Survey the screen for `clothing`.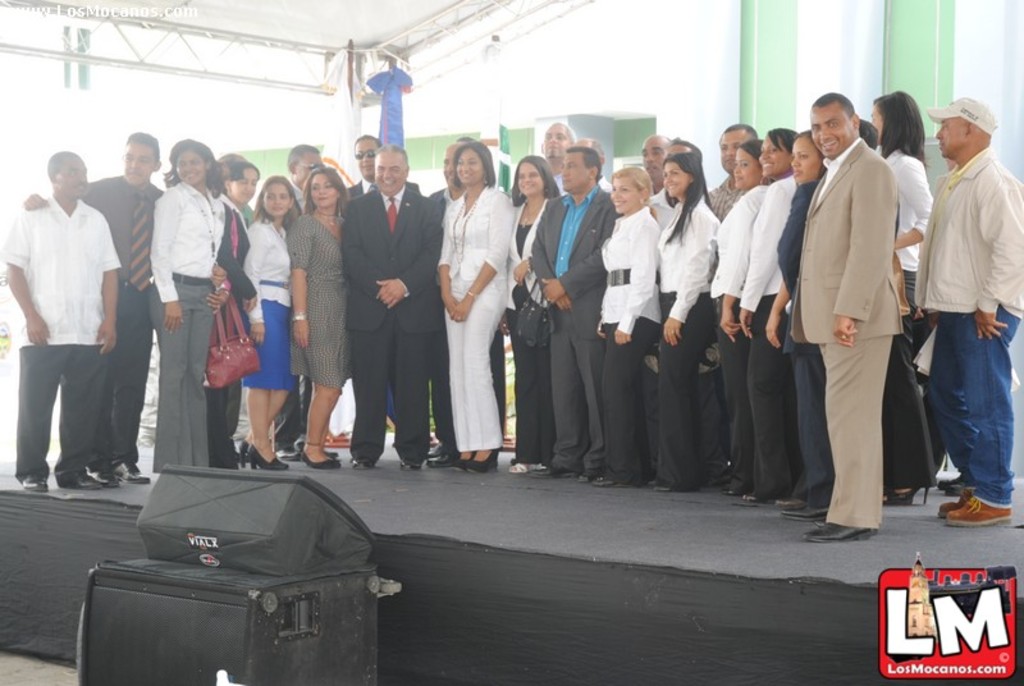
Survey found: <box>343,192,442,463</box>.
